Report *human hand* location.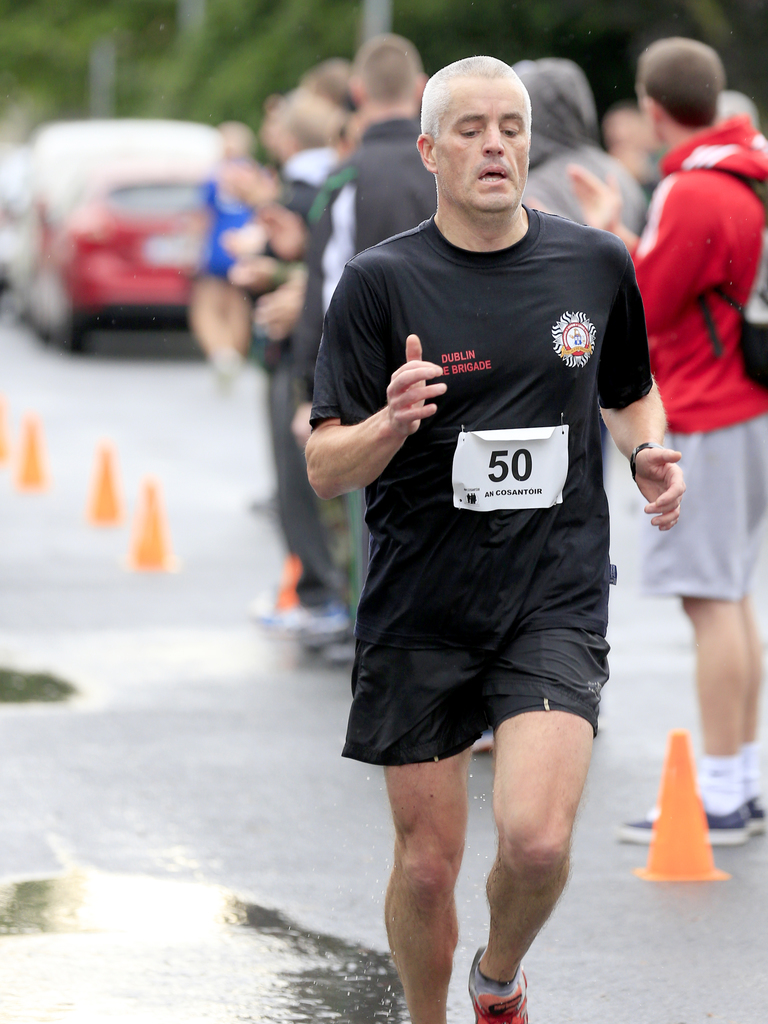
Report: 525,199,553,212.
